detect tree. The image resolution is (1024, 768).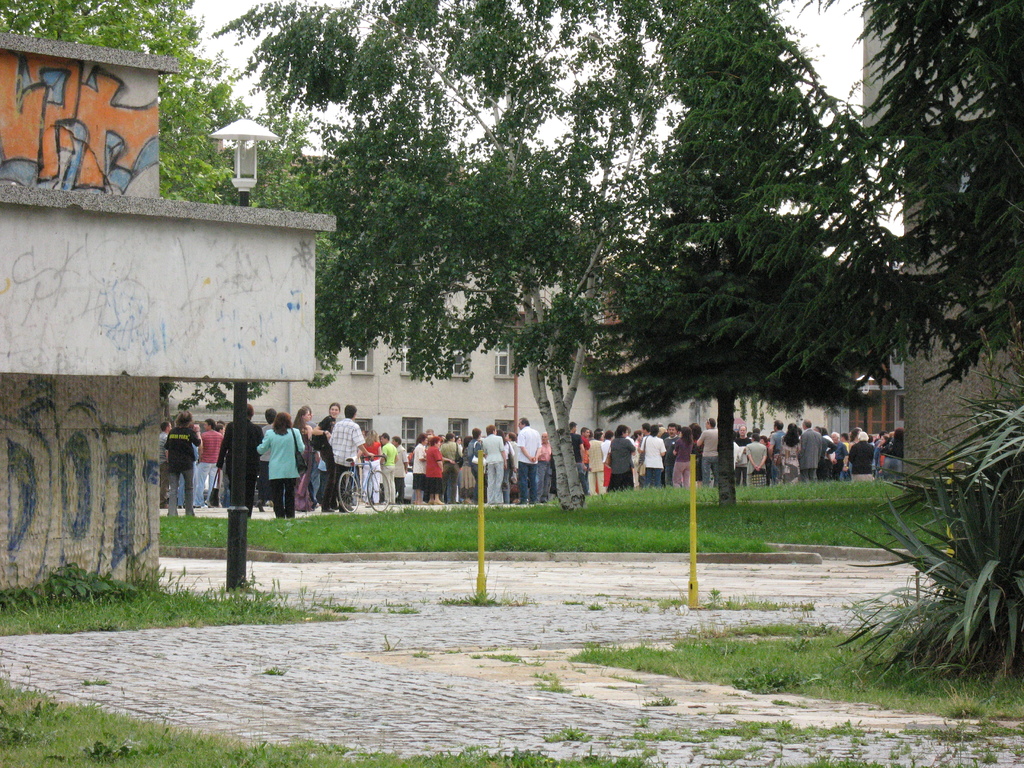
<region>227, 0, 598, 402</region>.
